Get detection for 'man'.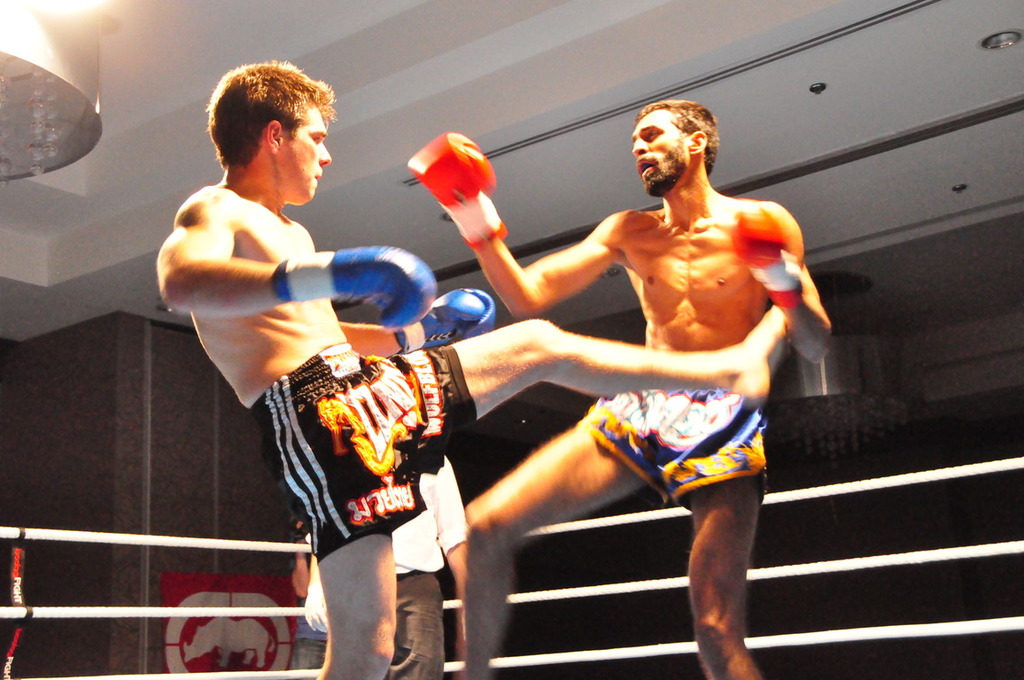
Detection: {"left": 165, "top": 55, "right": 790, "bottom": 679}.
